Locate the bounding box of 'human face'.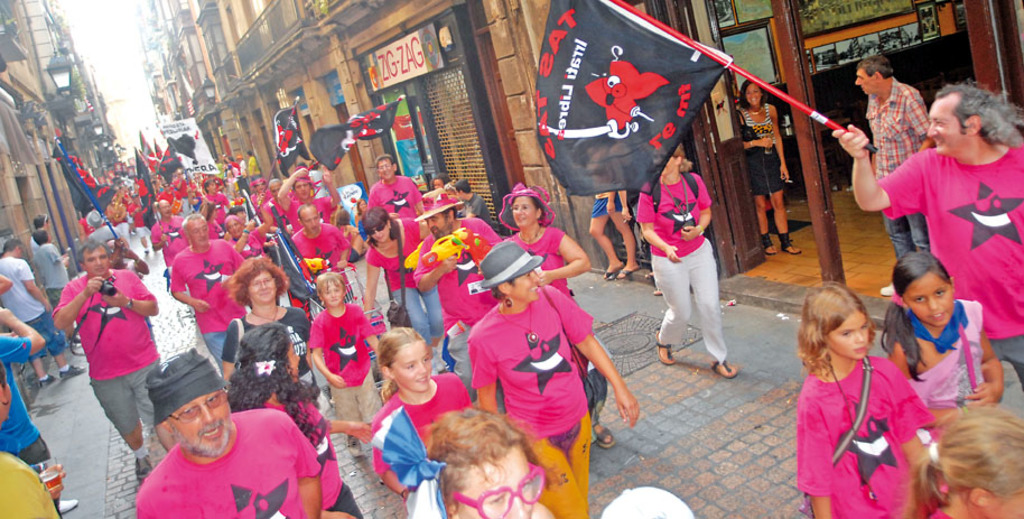
Bounding box: crop(903, 269, 955, 327).
